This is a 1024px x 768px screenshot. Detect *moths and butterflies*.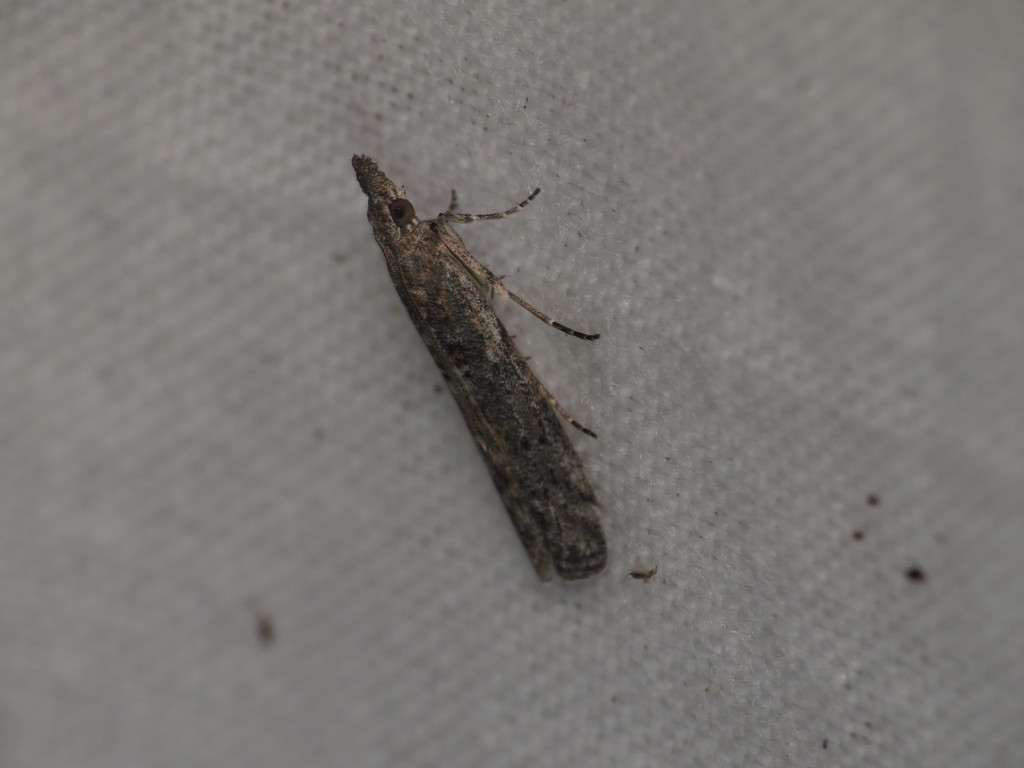
349,151,611,589.
